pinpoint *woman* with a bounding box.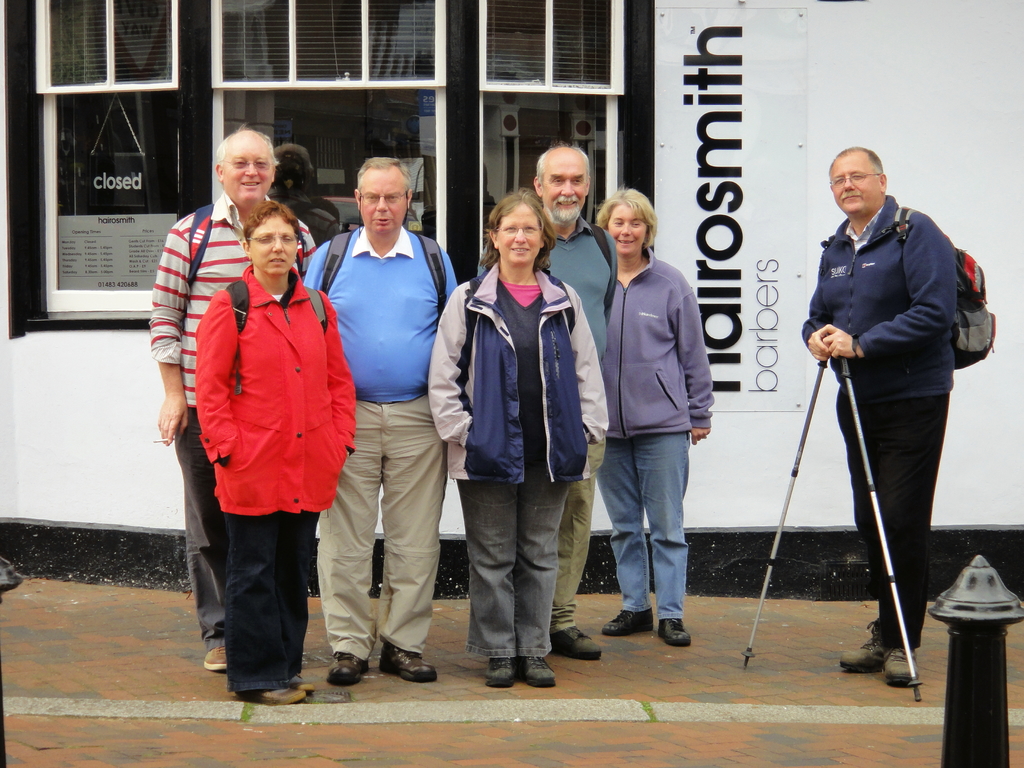
select_region(168, 164, 351, 680).
